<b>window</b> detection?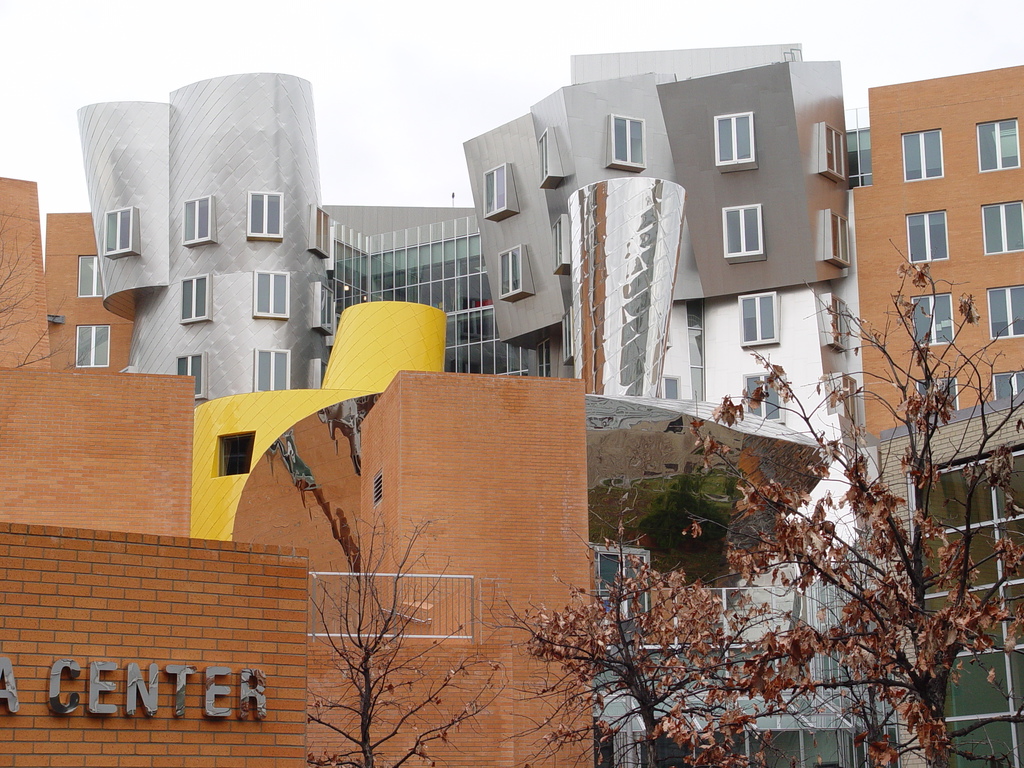
detection(498, 246, 522, 296)
